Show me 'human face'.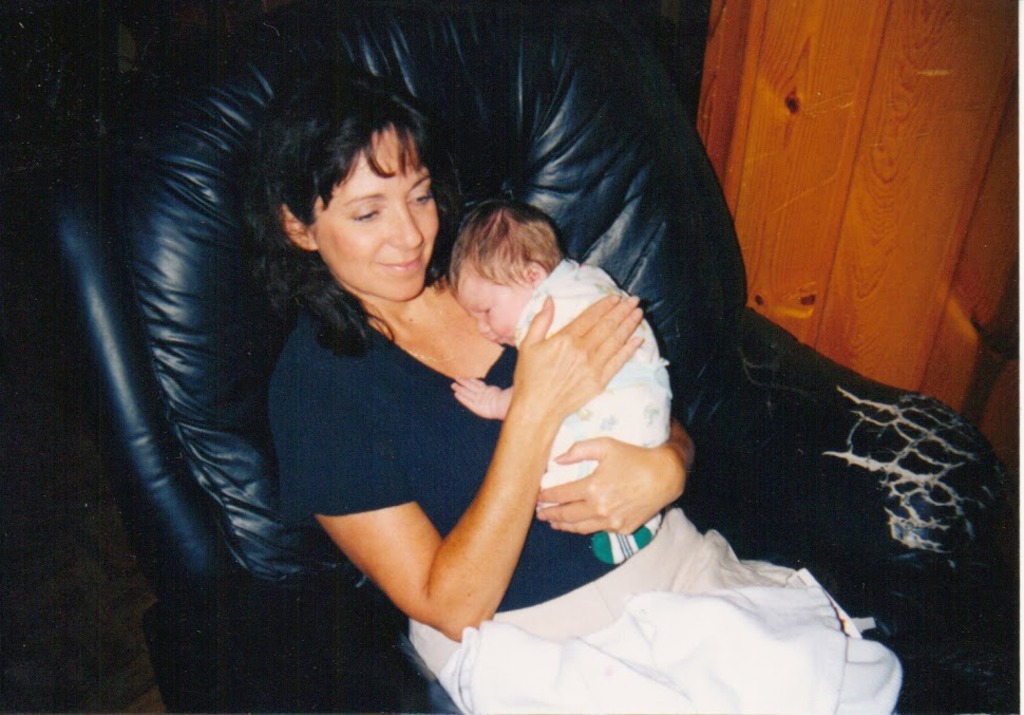
'human face' is here: x1=463 y1=282 x2=533 y2=342.
